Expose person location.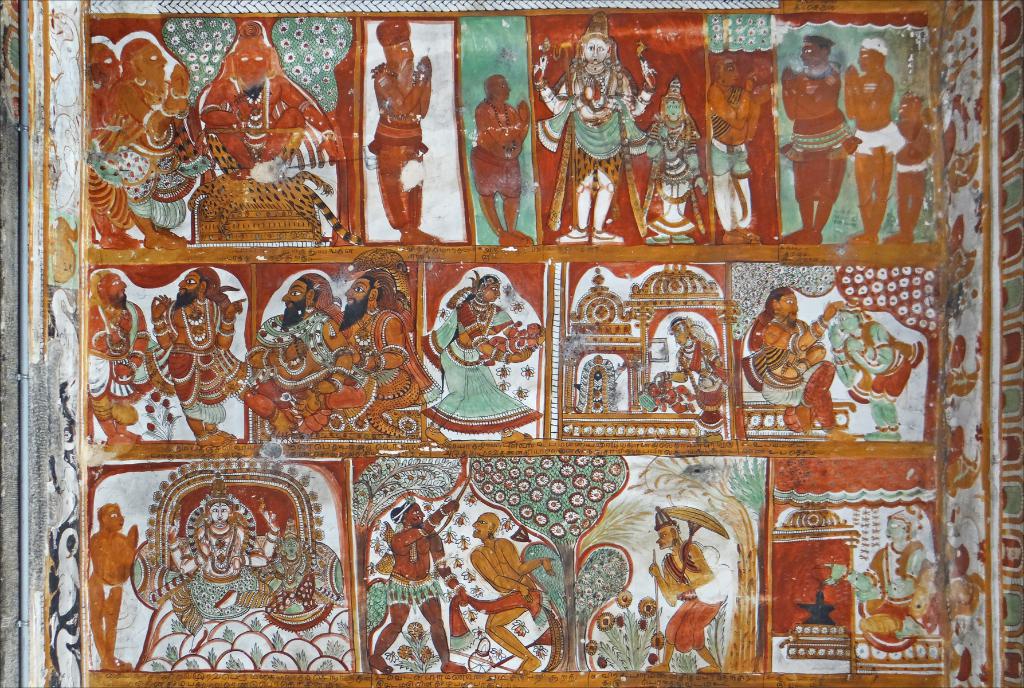
Exposed at (532, 9, 654, 247).
